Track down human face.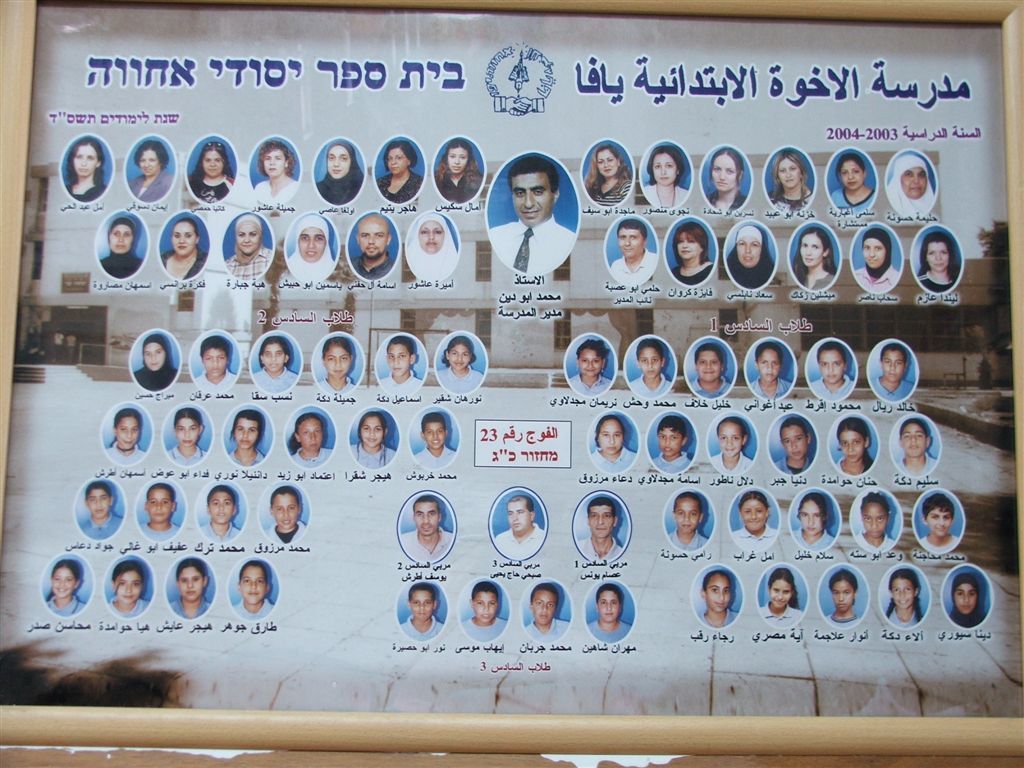
Tracked to x1=470 y1=589 x2=498 y2=624.
